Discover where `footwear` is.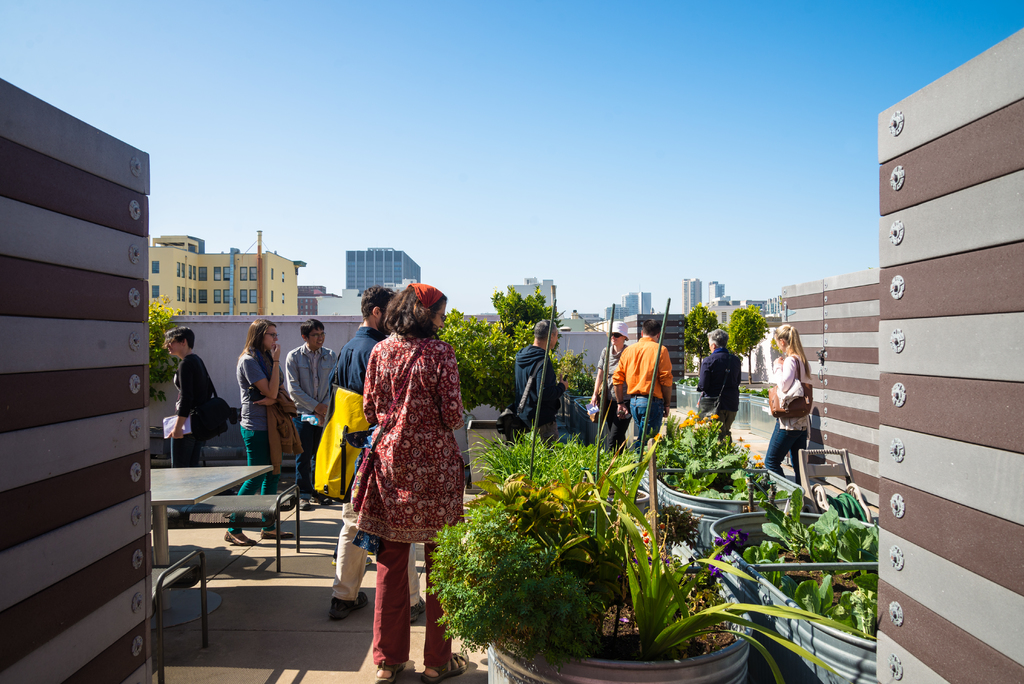
Discovered at select_region(263, 531, 296, 542).
